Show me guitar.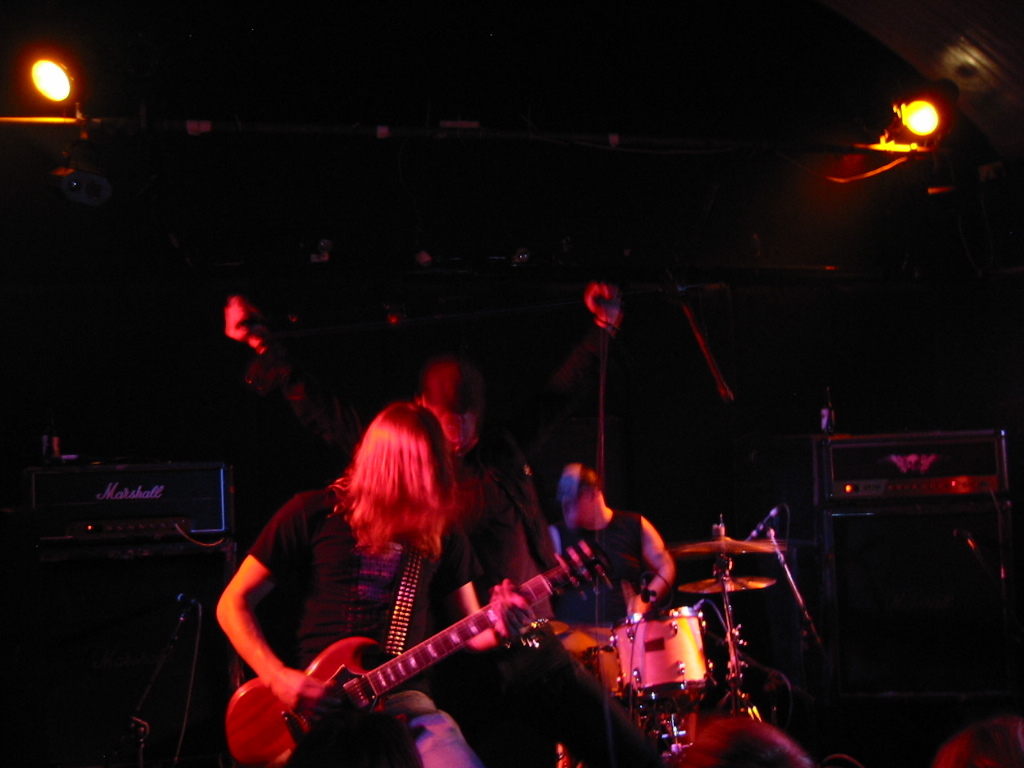
guitar is here: box=[226, 536, 618, 767].
